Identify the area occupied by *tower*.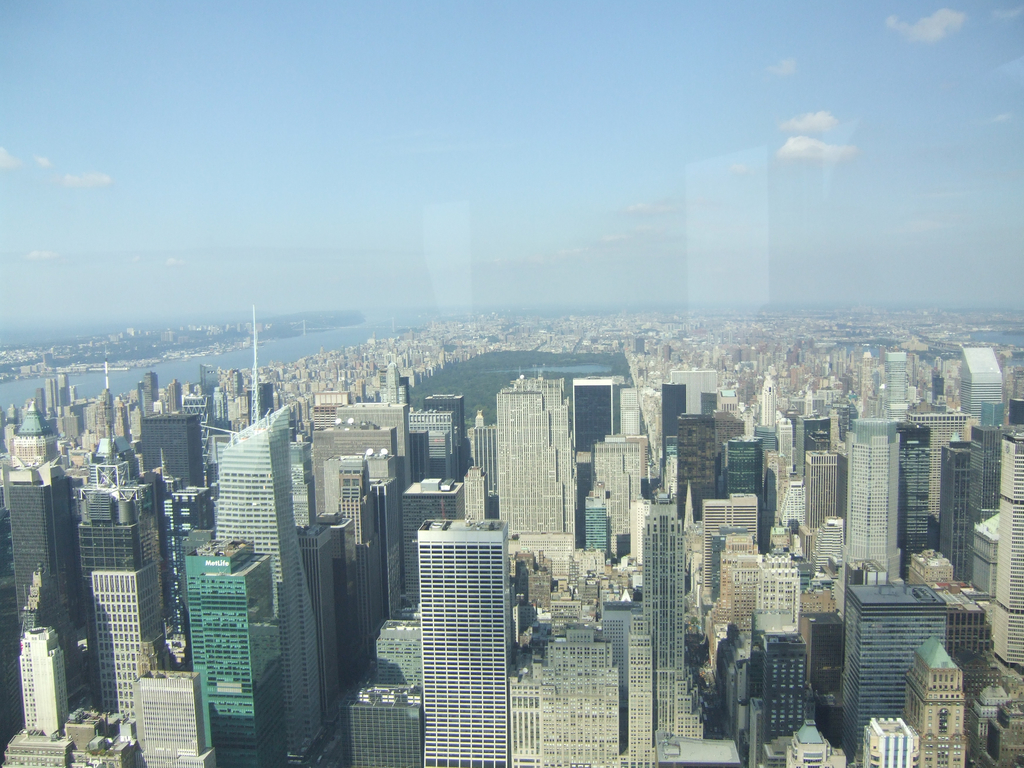
Area: box(116, 679, 218, 767).
